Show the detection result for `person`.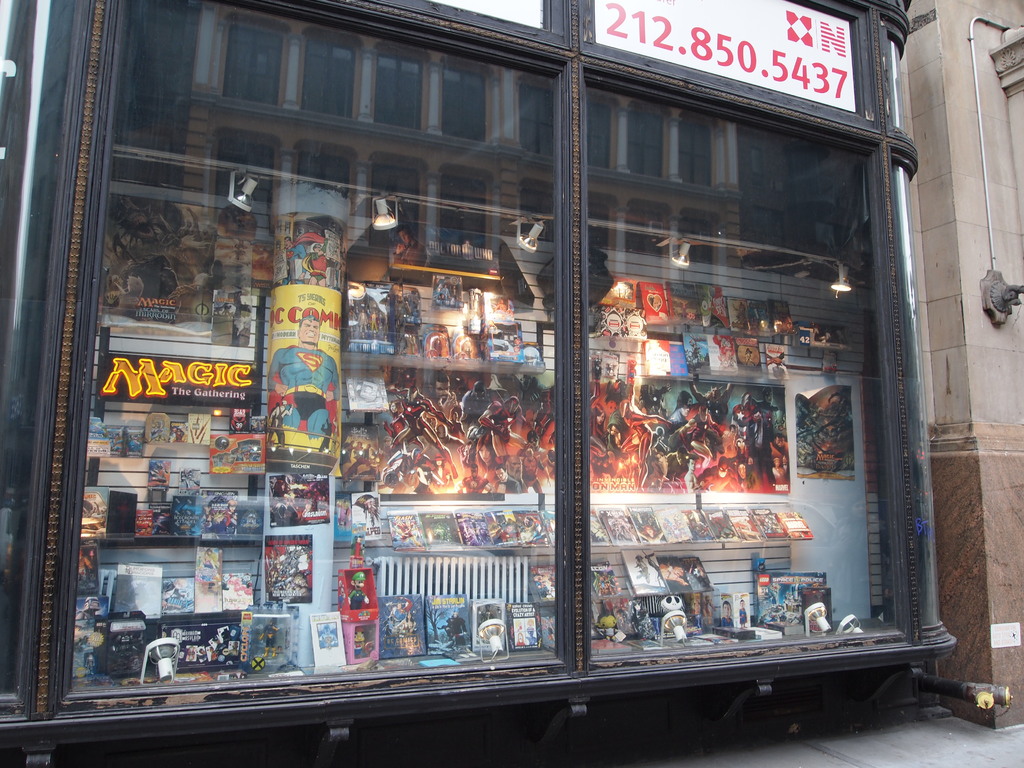
[left=269, top=312, right=344, bottom=437].
